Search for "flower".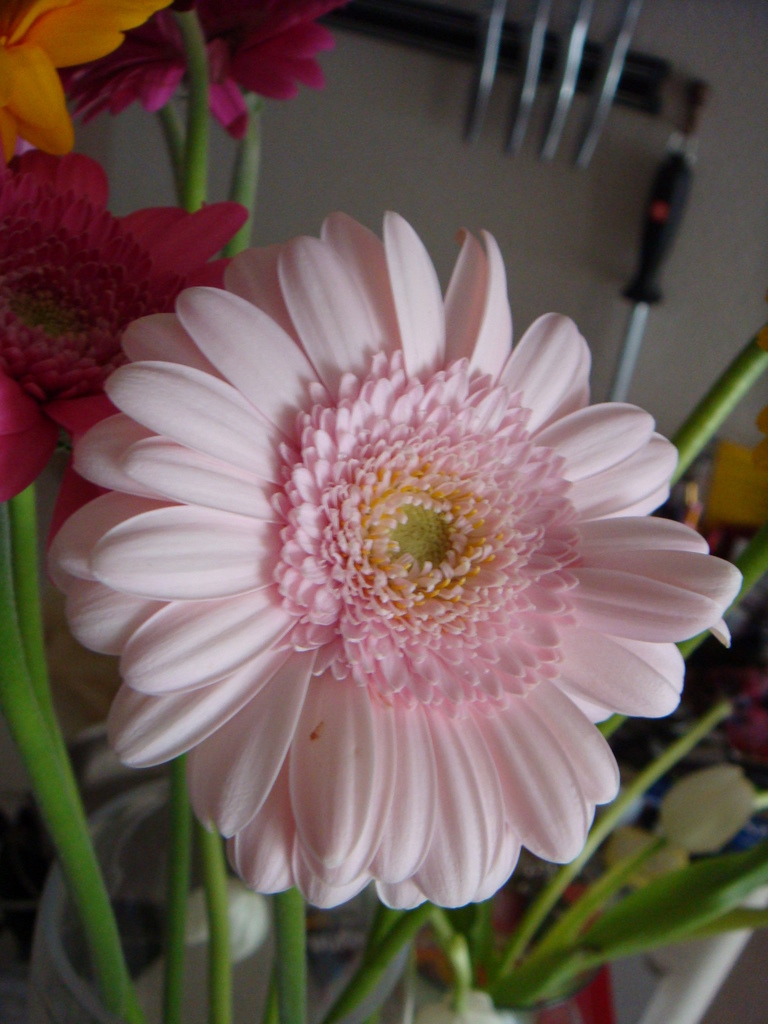
Found at bbox(55, 0, 350, 137).
